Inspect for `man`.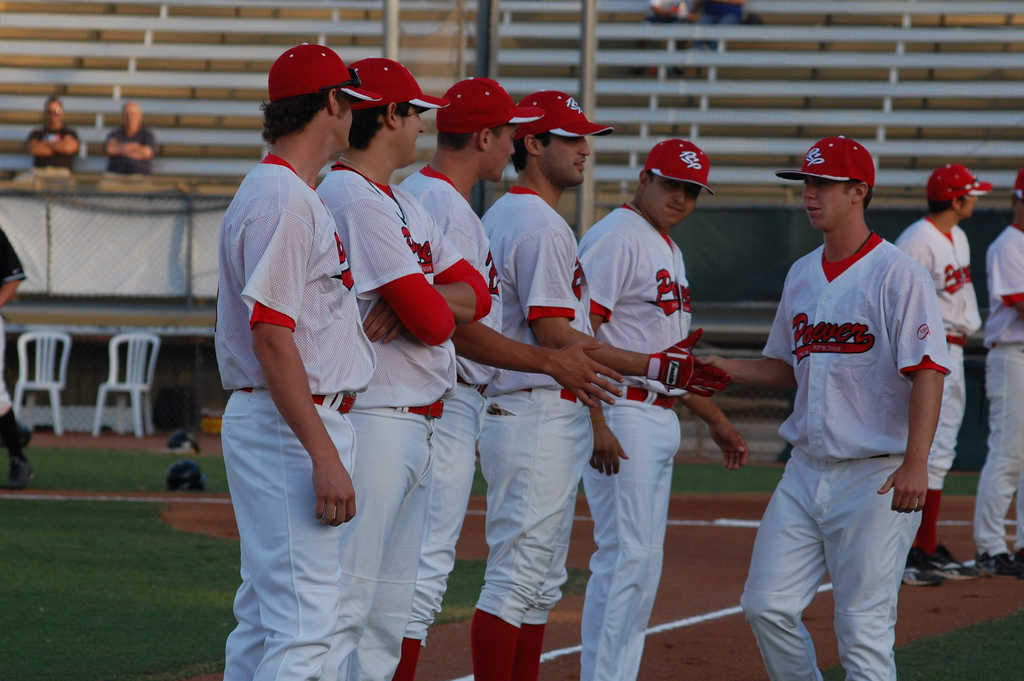
Inspection: [x1=394, y1=75, x2=630, y2=656].
